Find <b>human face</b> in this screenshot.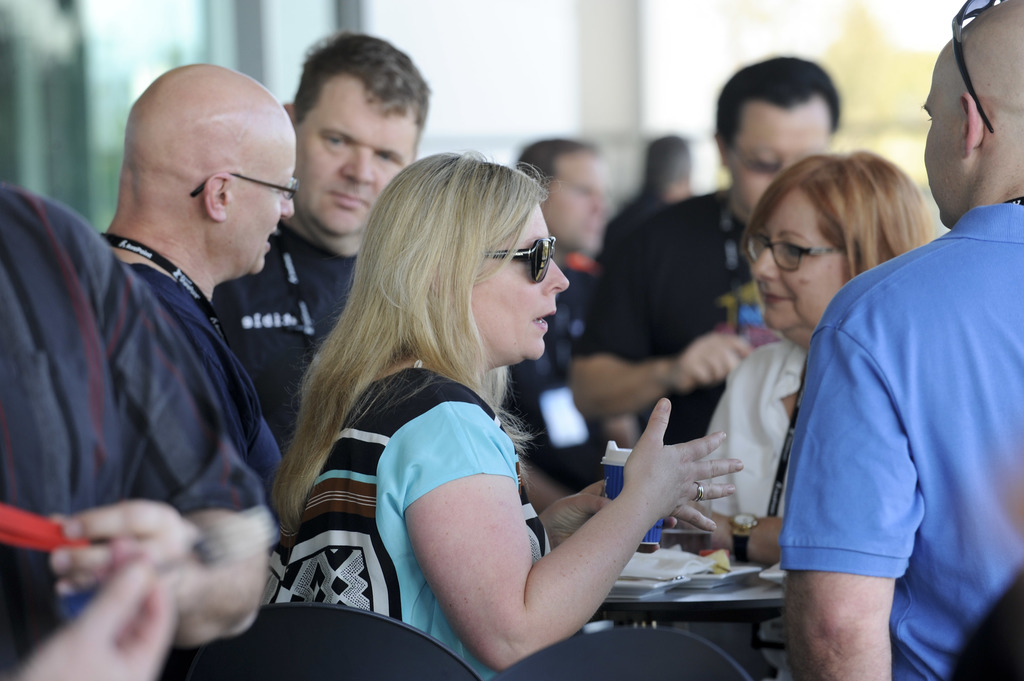
The bounding box for <b>human face</b> is region(750, 183, 845, 331).
